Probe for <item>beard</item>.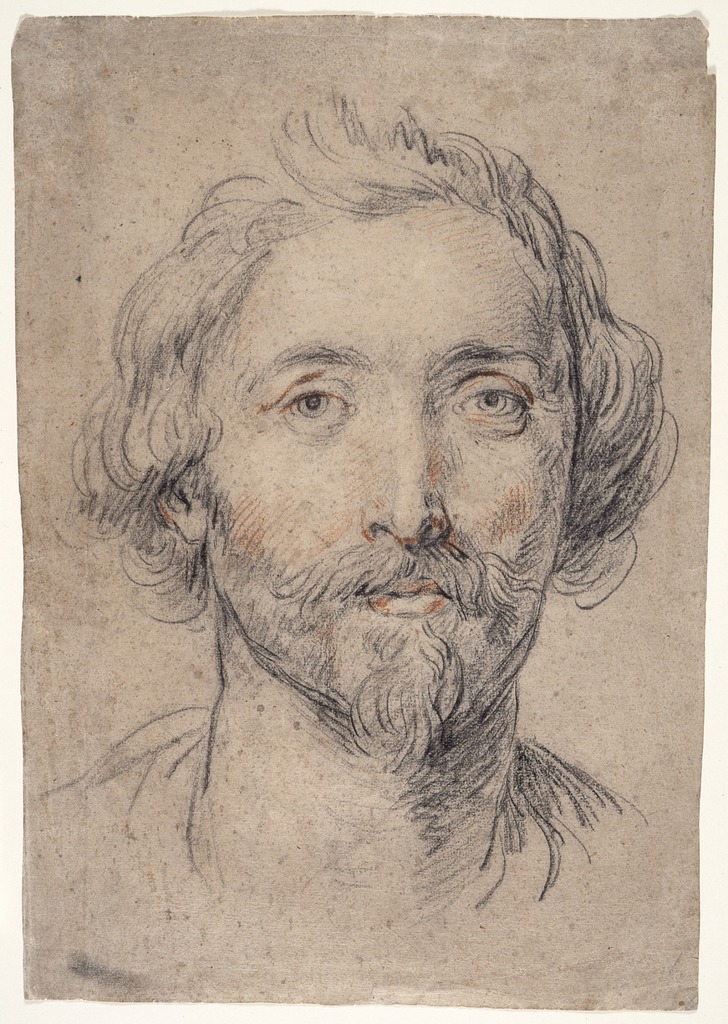
Probe result: region(351, 616, 466, 776).
